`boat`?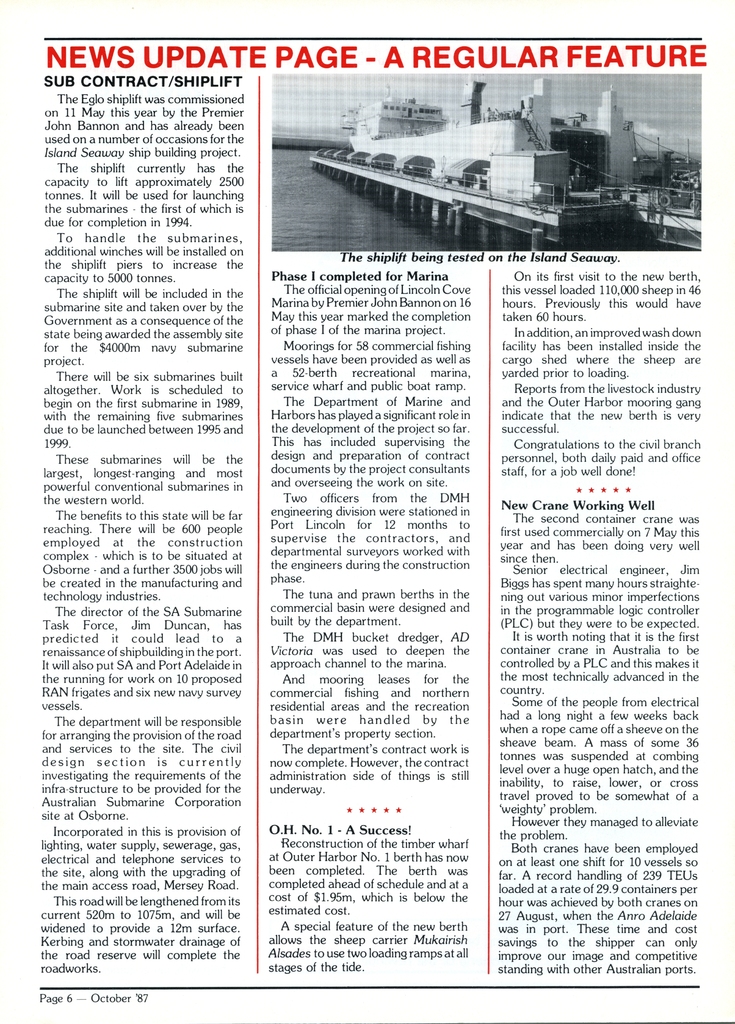
pyautogui.locateOnScreen(217, 83, 714, 266)
